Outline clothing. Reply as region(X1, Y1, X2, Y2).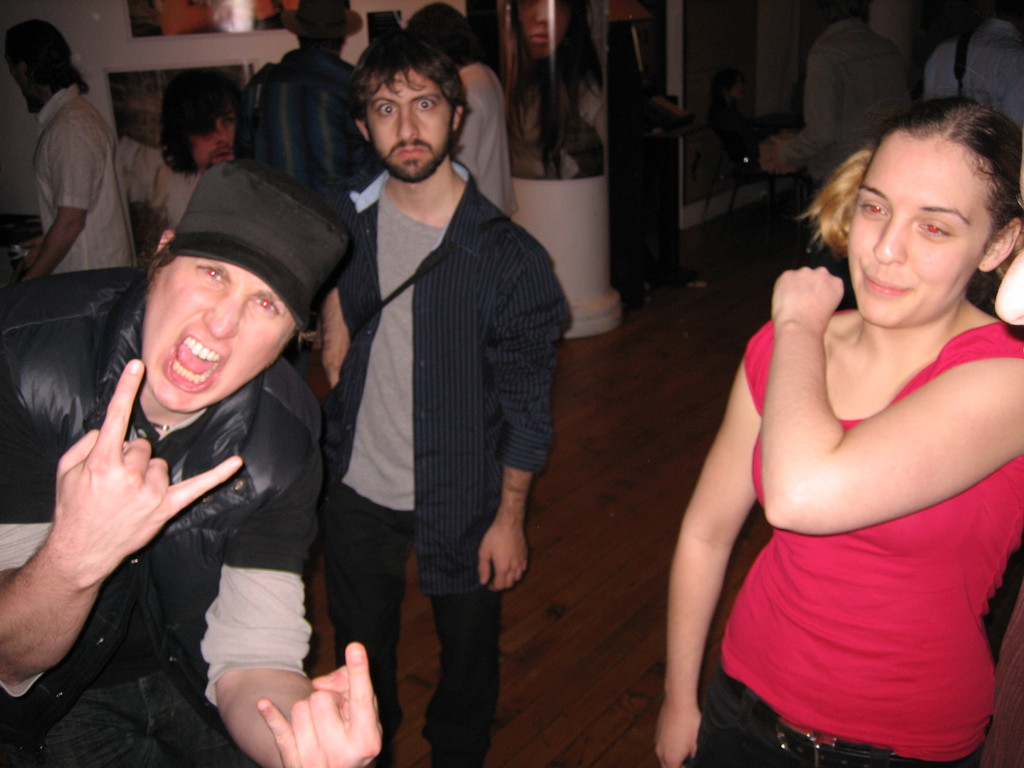
region(924, 13, 1023, 131).
